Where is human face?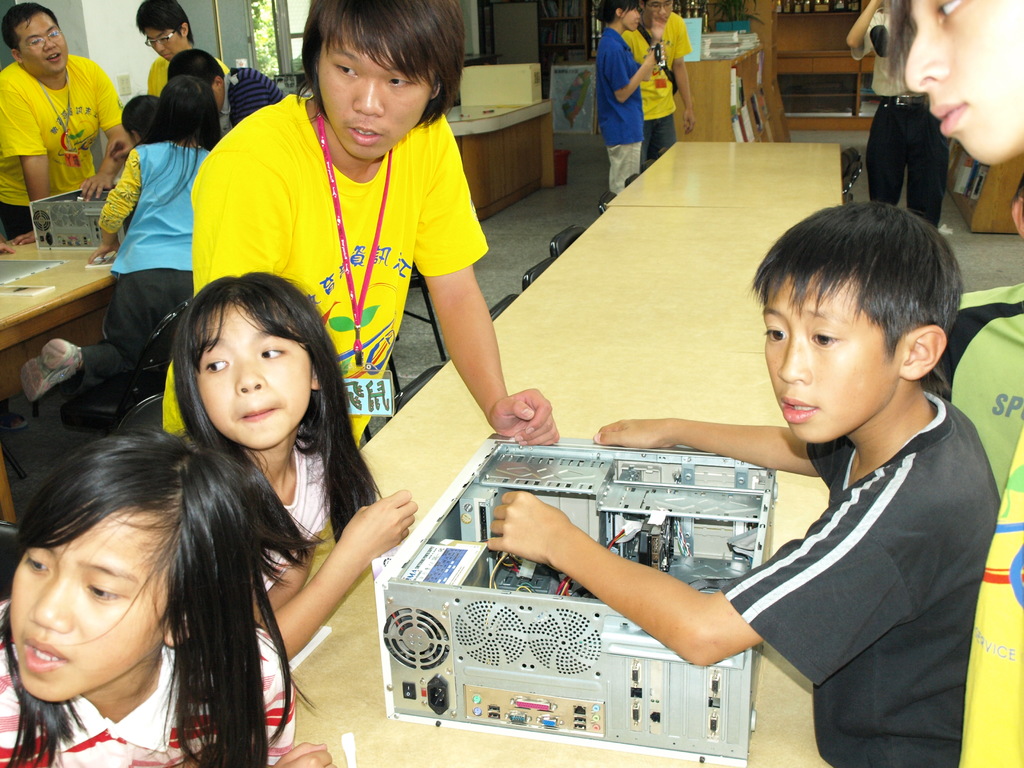
(762,268,899,447).
